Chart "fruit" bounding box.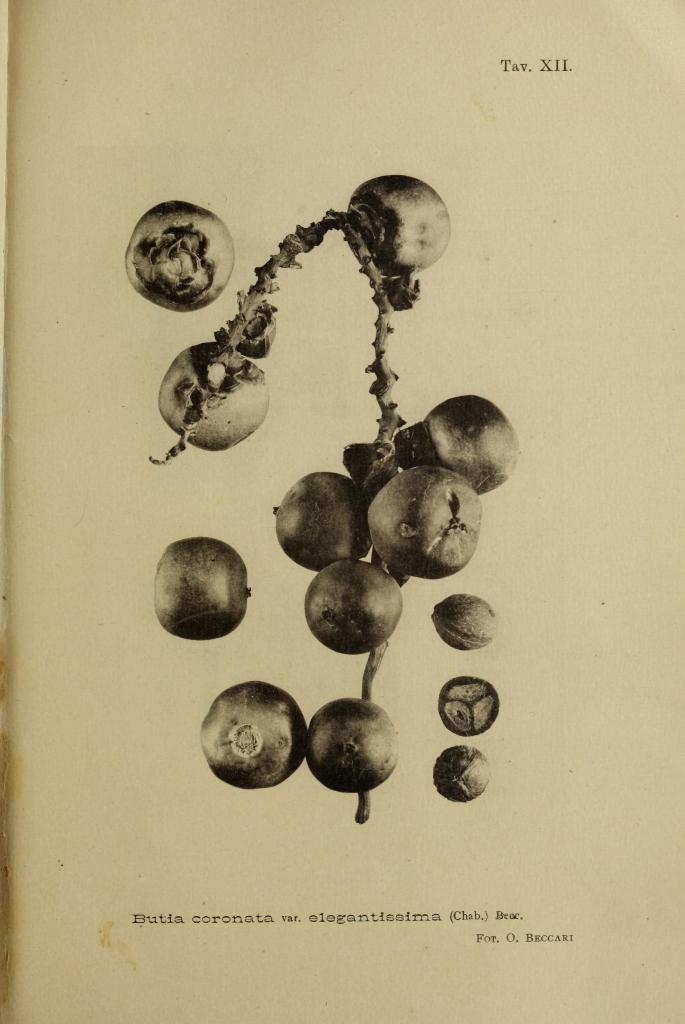
Charted: (204,676,309,794).
